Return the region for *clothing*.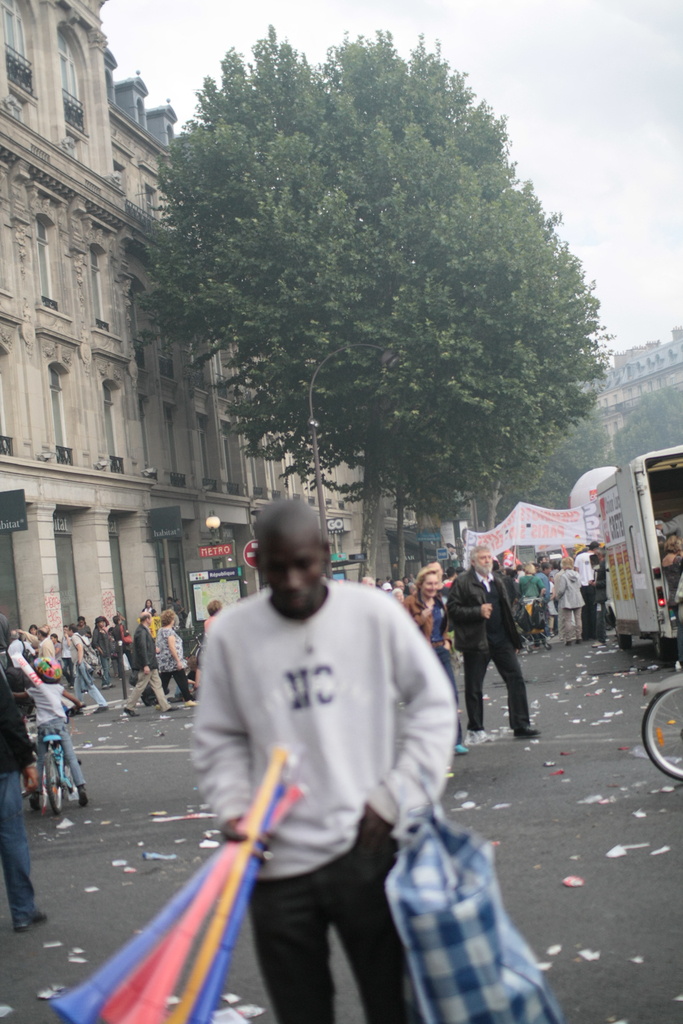
x1=456, y1=572, x2=519, y2=746.
